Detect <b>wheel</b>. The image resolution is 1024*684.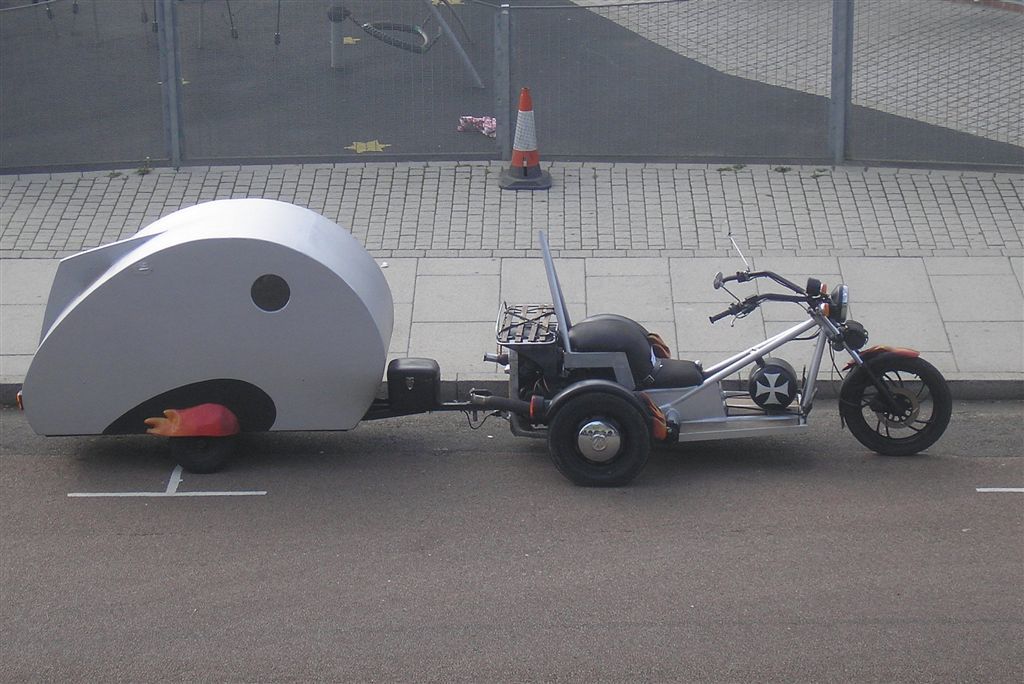
[548,383,653,486].
